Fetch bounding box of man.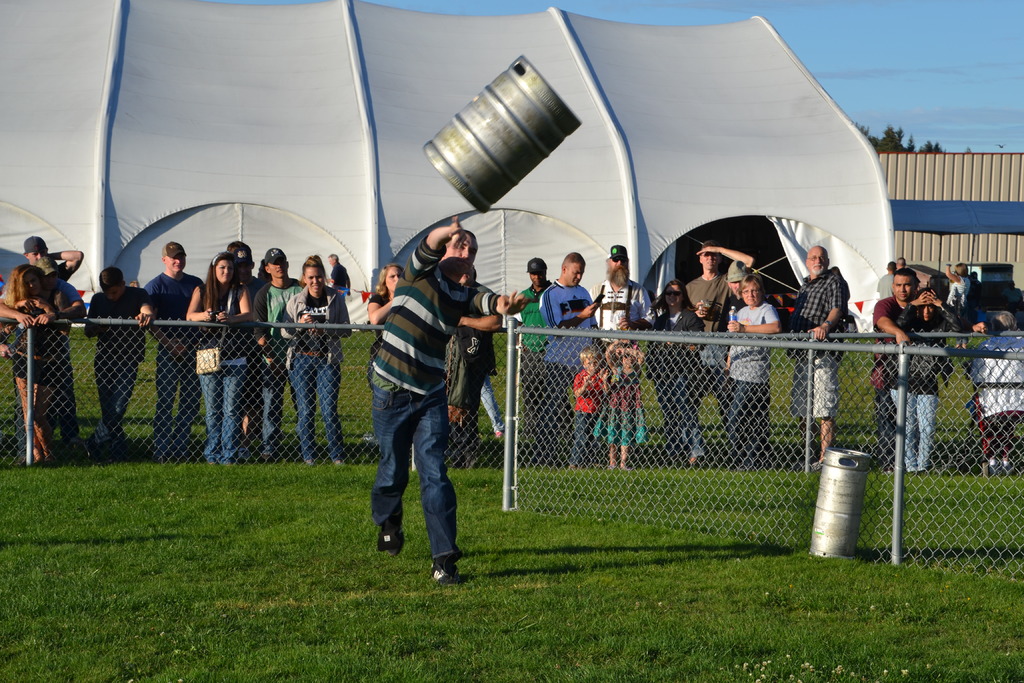
Bbox: locate(144, 240, 207, 457).
